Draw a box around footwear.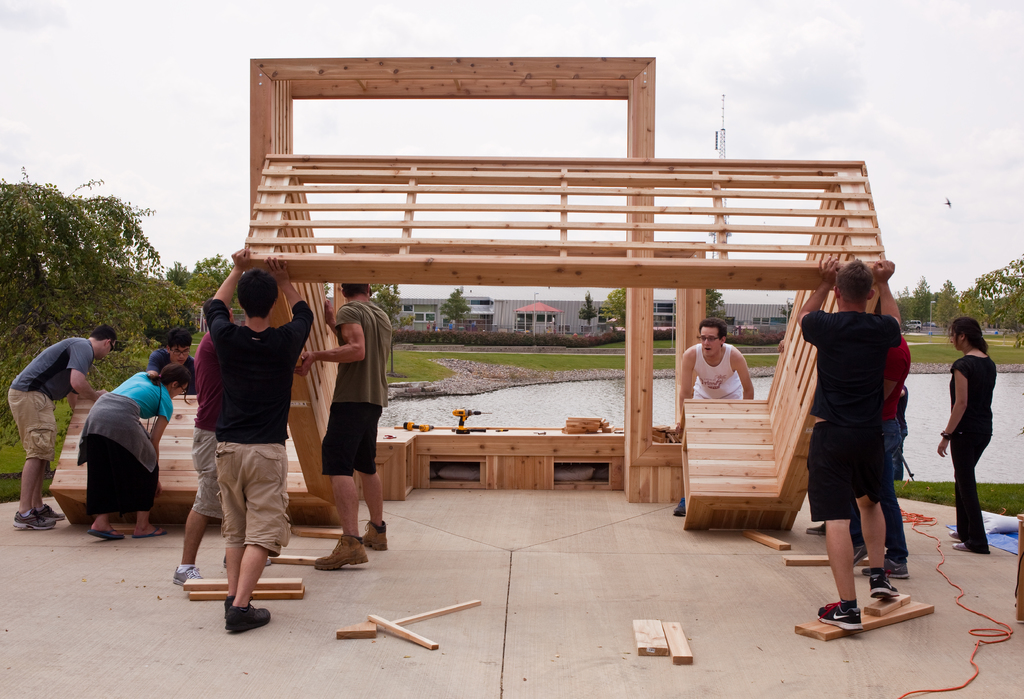
left=315, top=530, right=367, bottom=571.
